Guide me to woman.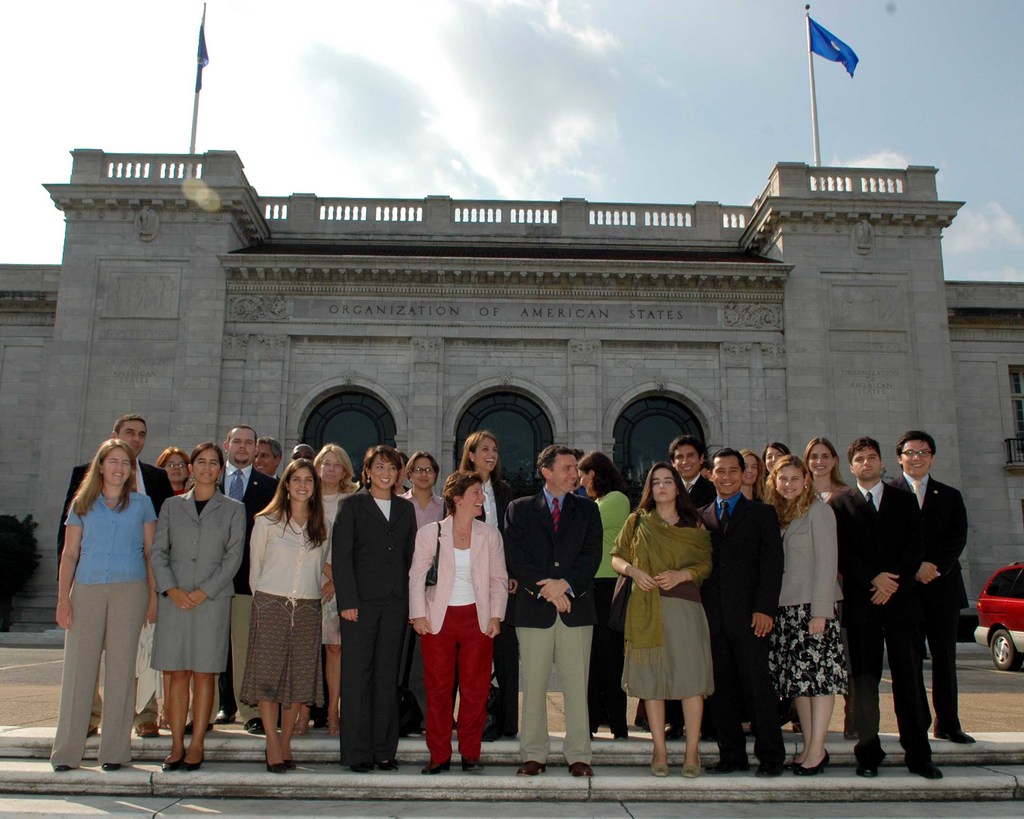
Guidance: (x1=458, y1=432, x2=518, y2=733).
